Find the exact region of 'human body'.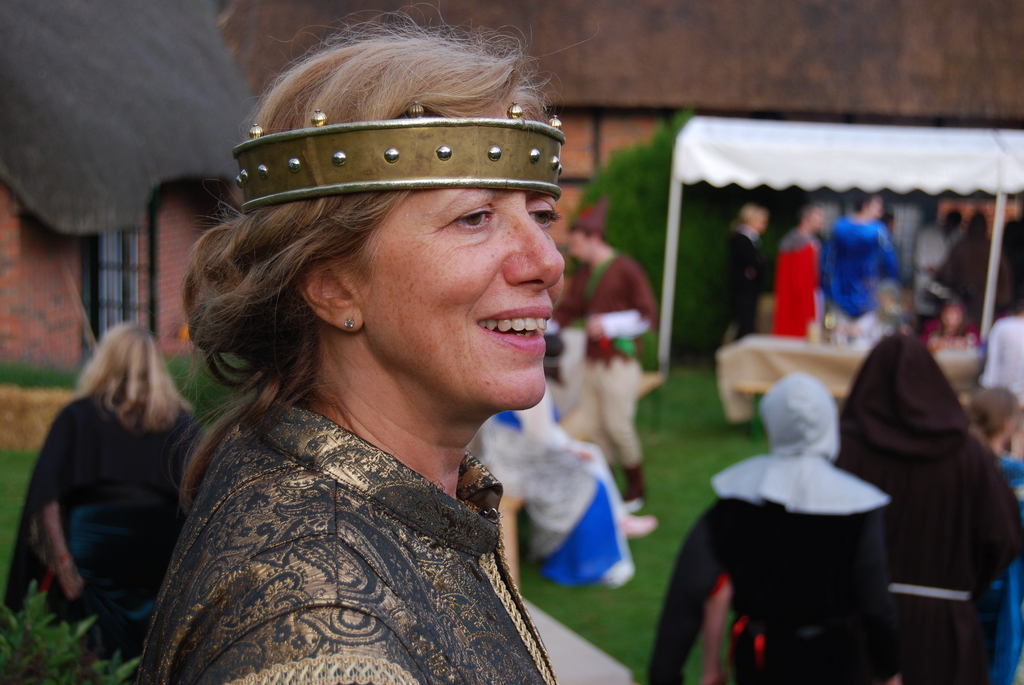
Exact region: 708, 226, 761, 436.
